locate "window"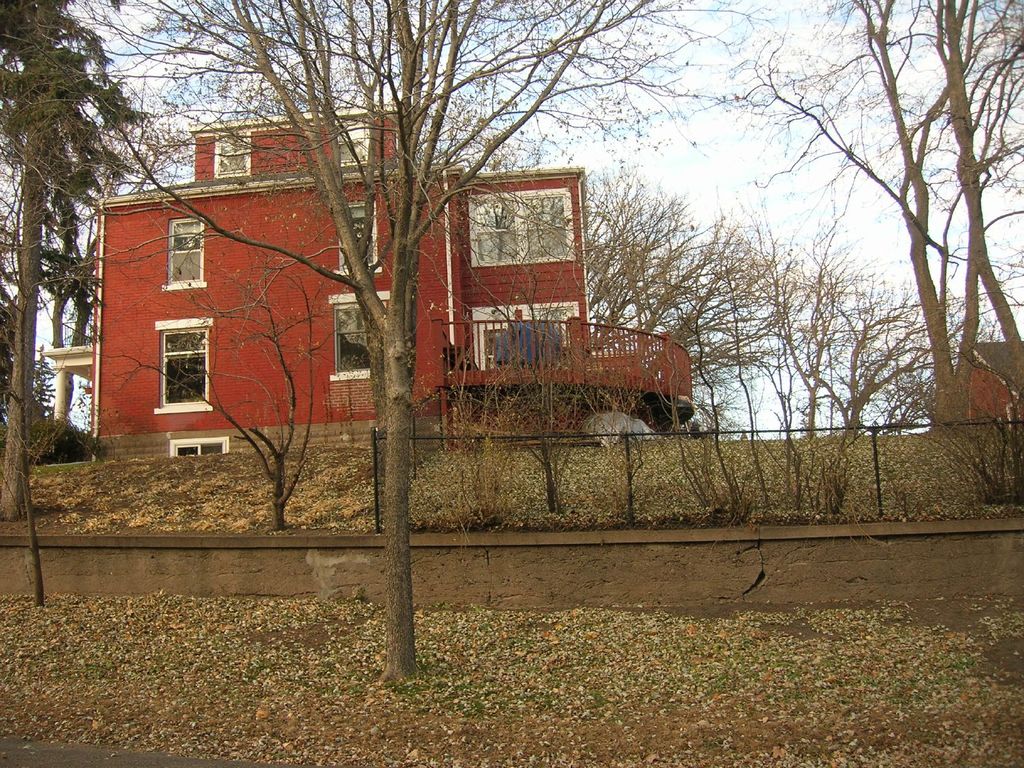
region(467, 195, 579, 263)
